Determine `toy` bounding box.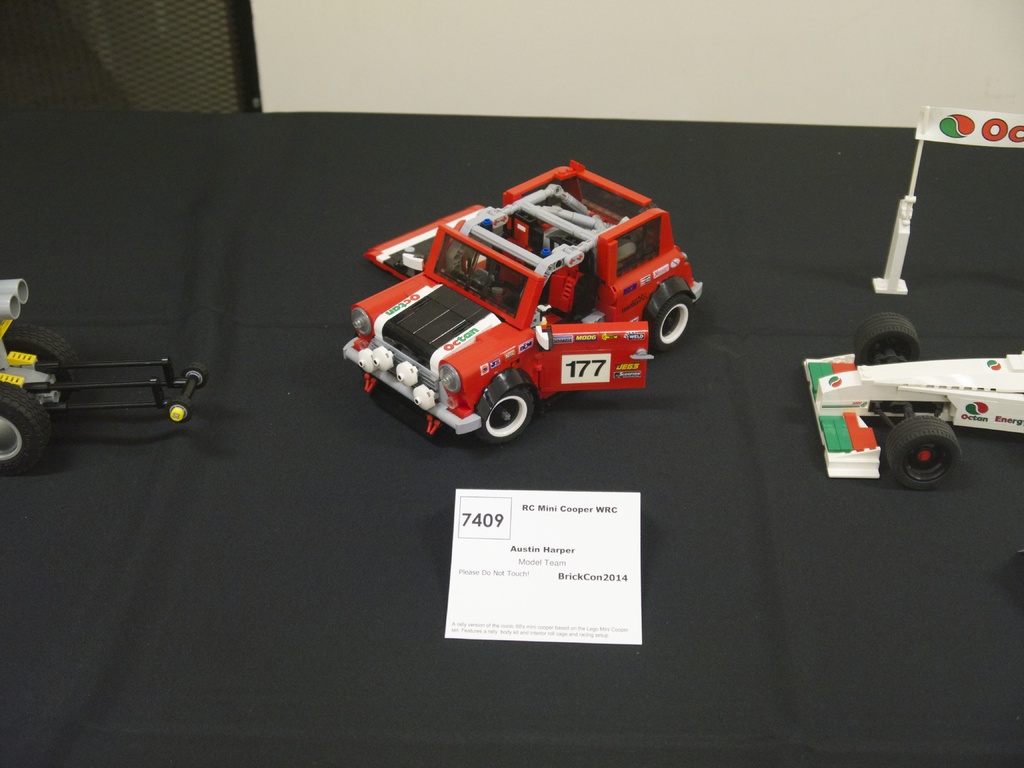
Determined: <region>871, 107, 1023, 296</region>.
